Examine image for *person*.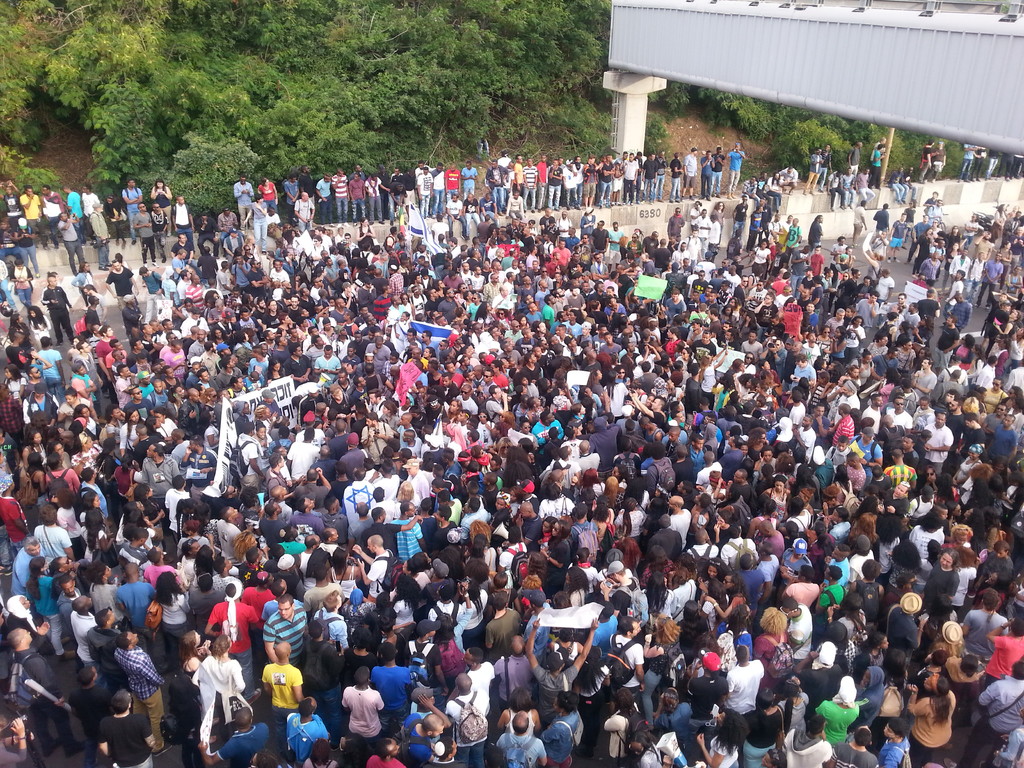
Examination result: box(3, 627, 52, 692).
